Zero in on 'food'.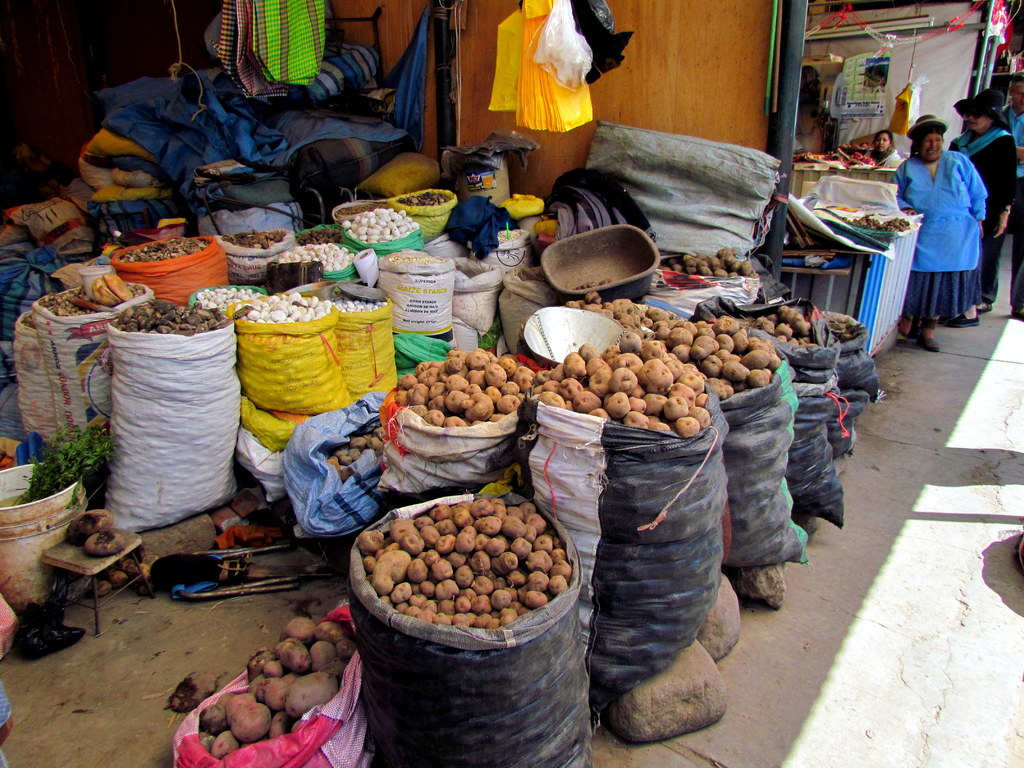
Zeroed in: crop(56, 502, 122, 560).
